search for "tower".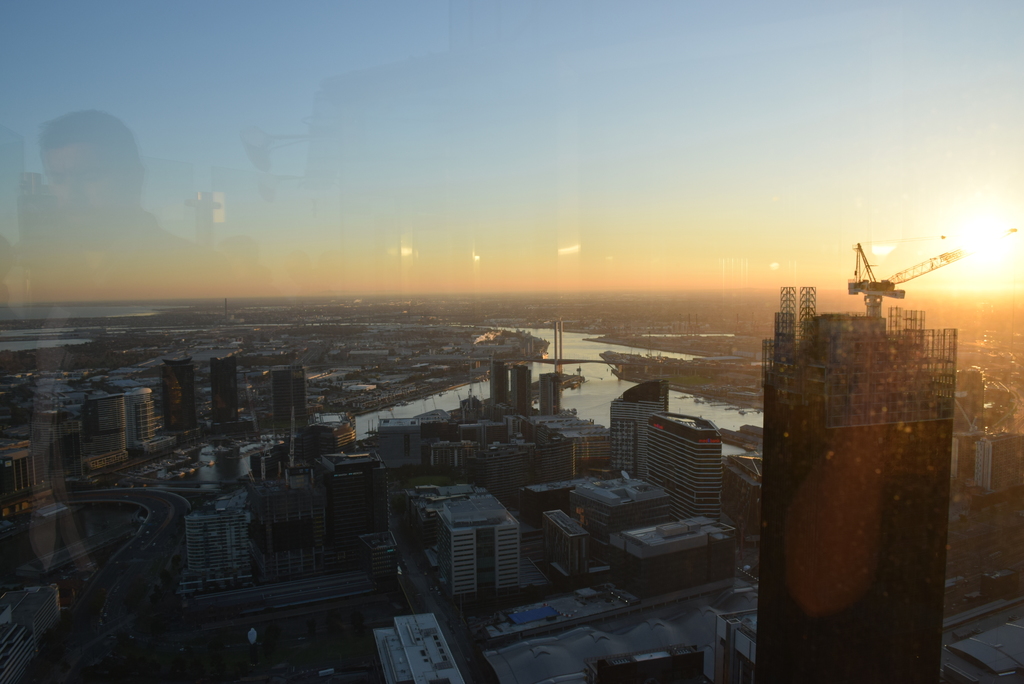
Found at [left=205, top=357, right=234, bottom=452].
